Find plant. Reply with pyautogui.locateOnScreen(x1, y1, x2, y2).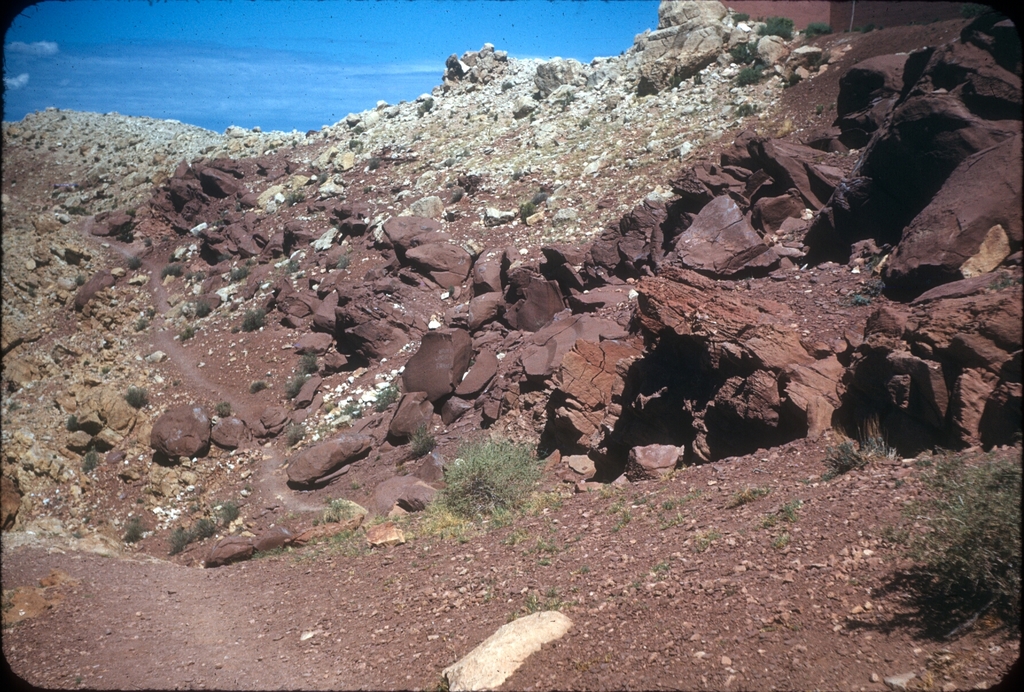
pyautogui.locateOnScreen(636, 570, 650, 578).
